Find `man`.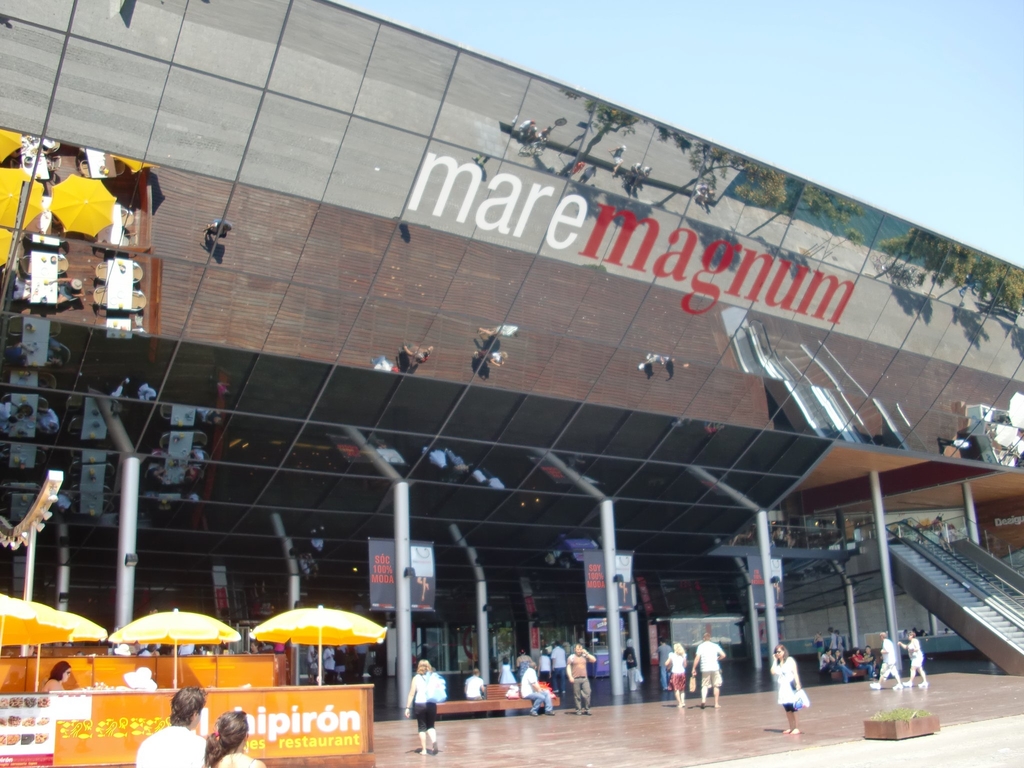
522:662:560:721.
